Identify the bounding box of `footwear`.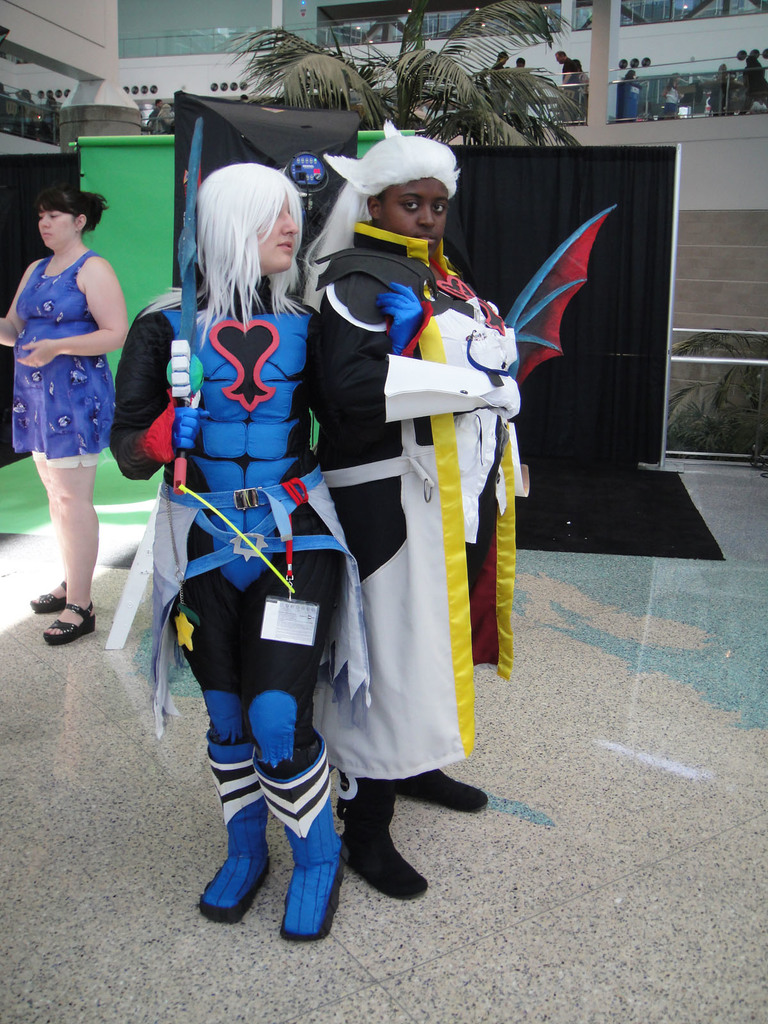
(left=44, top=601, right=96, bottom=645).
